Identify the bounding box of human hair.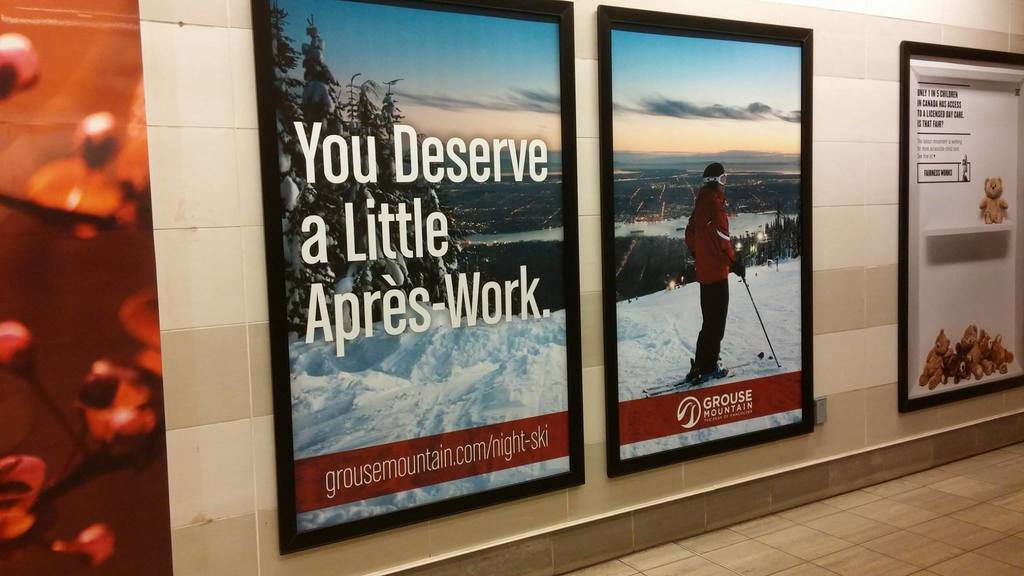
BBox(705, 161, 723, 188).
